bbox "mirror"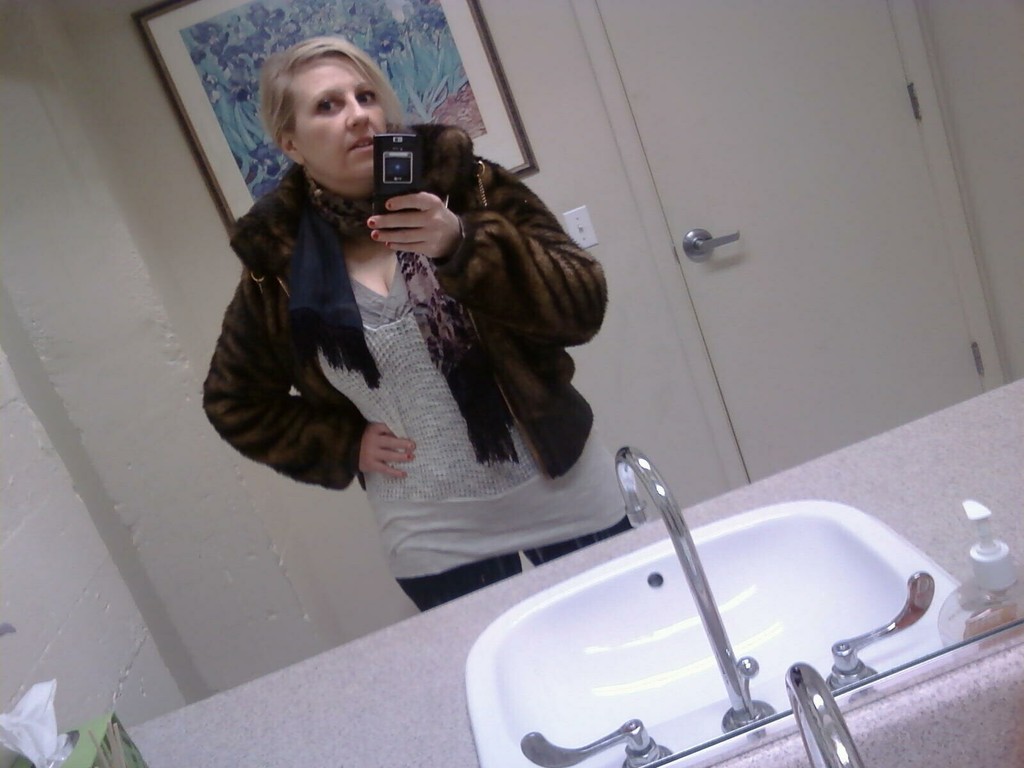
0 1 1023 767
